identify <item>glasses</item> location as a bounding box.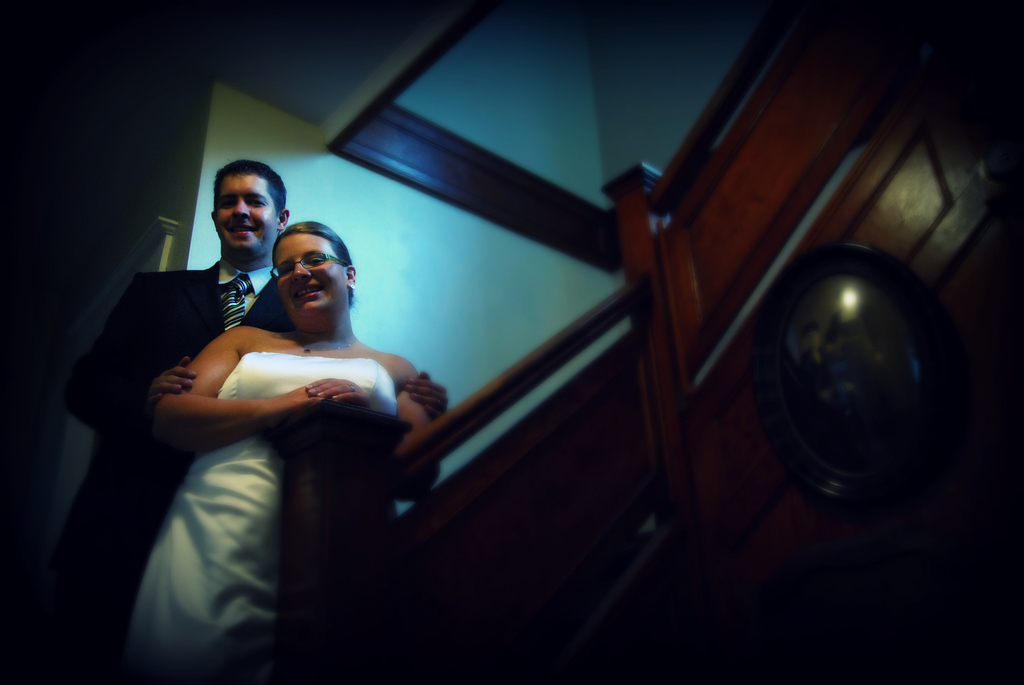
{"x1": 268, "y1": 251, "x2": 351, "y2": 278}.
